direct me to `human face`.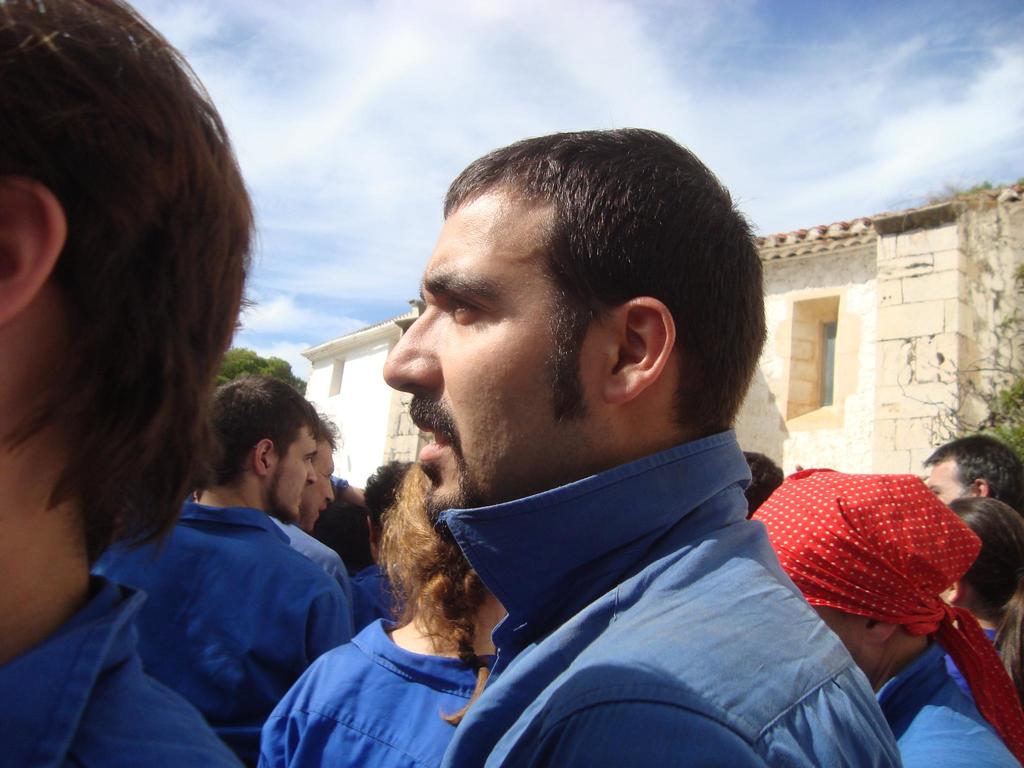
Direction: (left=268, top=420, right=314, bottom=516).
